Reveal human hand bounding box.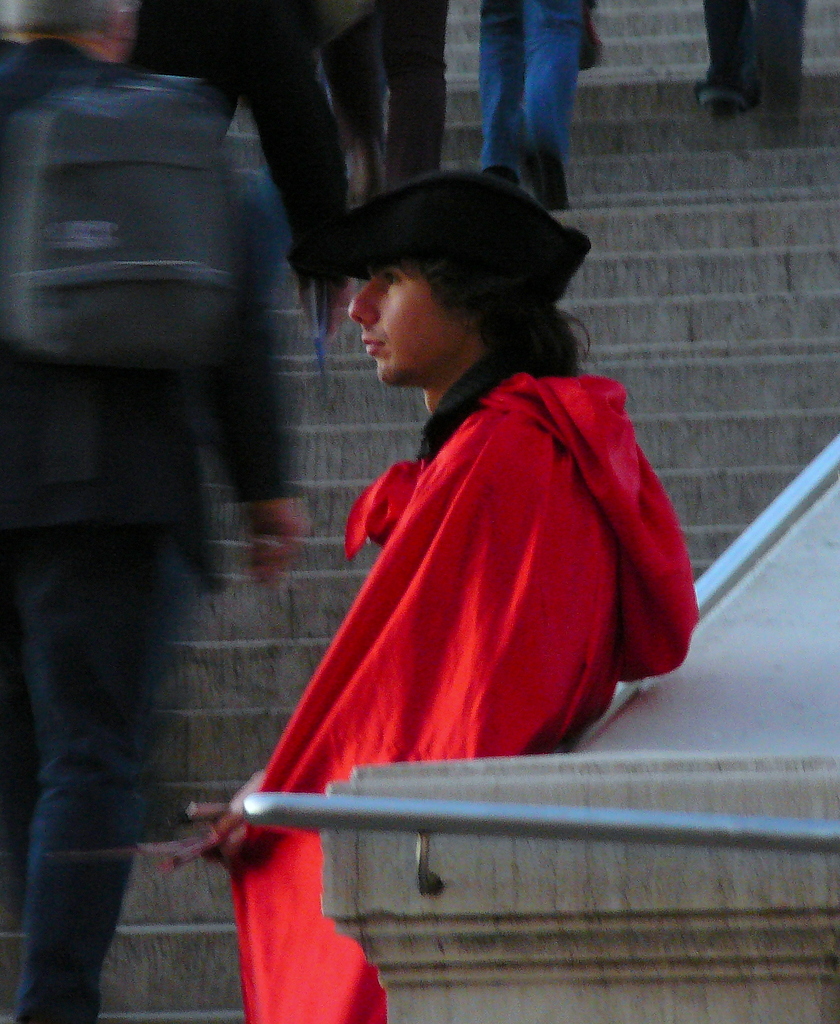
Revealed: (x1=295, y1=274, x2=358, y2=340).
